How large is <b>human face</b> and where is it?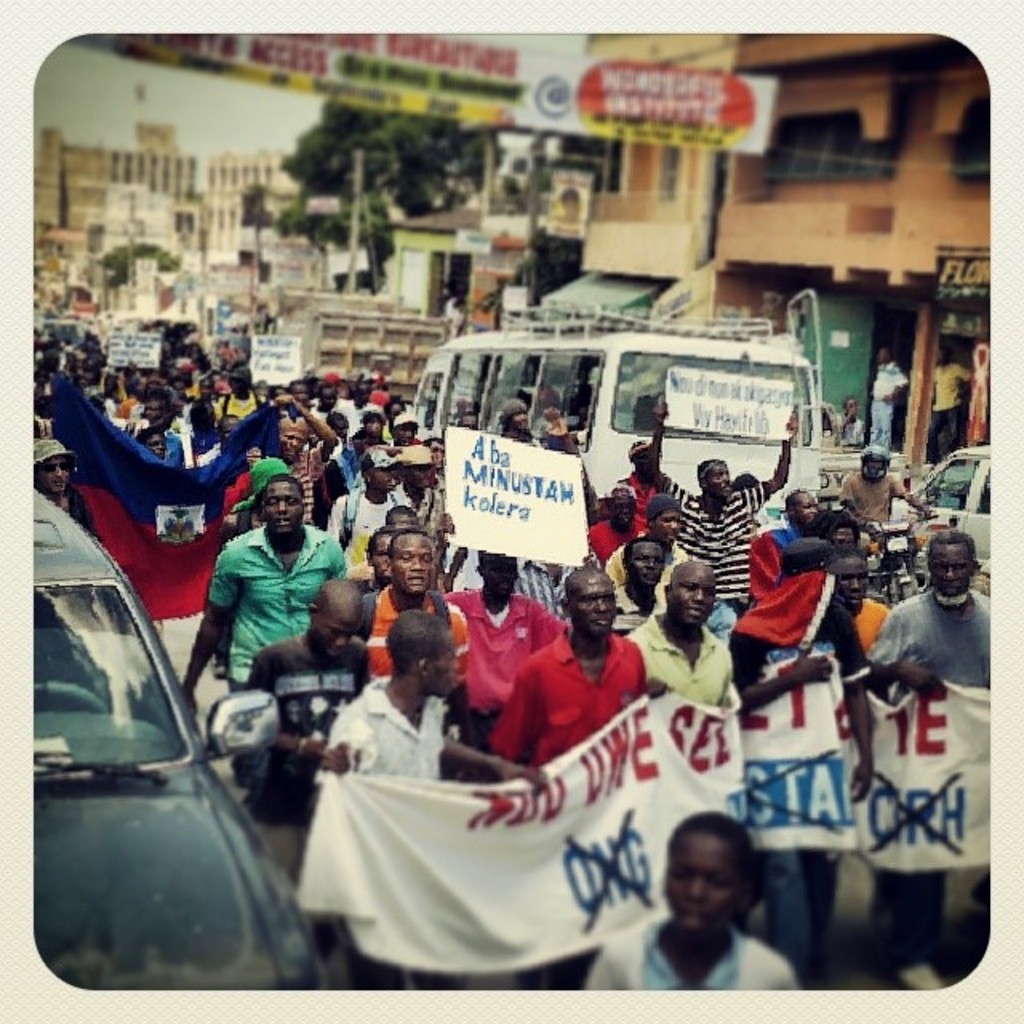
Bounding box: bbox=[637, 547, 662, 594].
